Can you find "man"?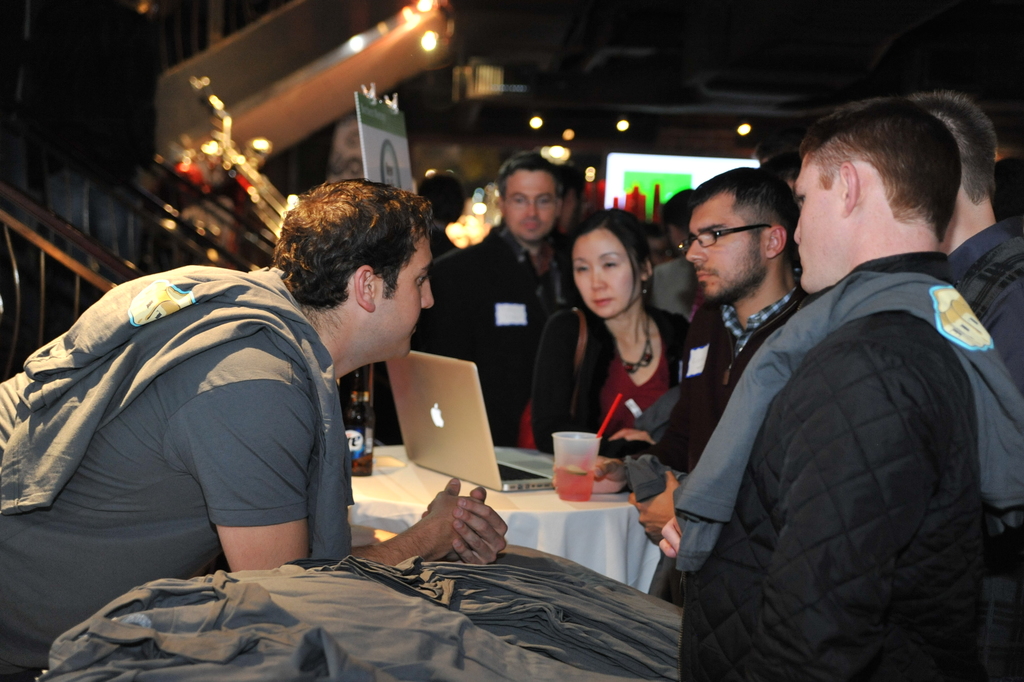
Yes, bounding box: [x1=646, y1=223, x2=674, y2=267].
